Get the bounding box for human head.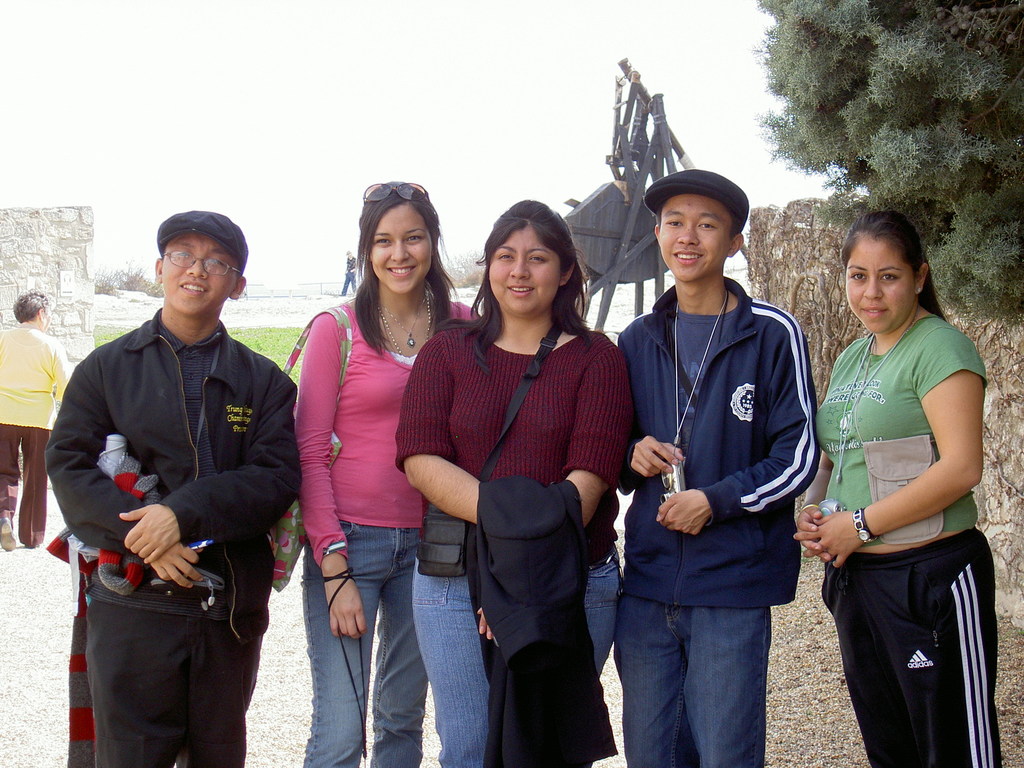
<box>355,181,440,294</box>.
